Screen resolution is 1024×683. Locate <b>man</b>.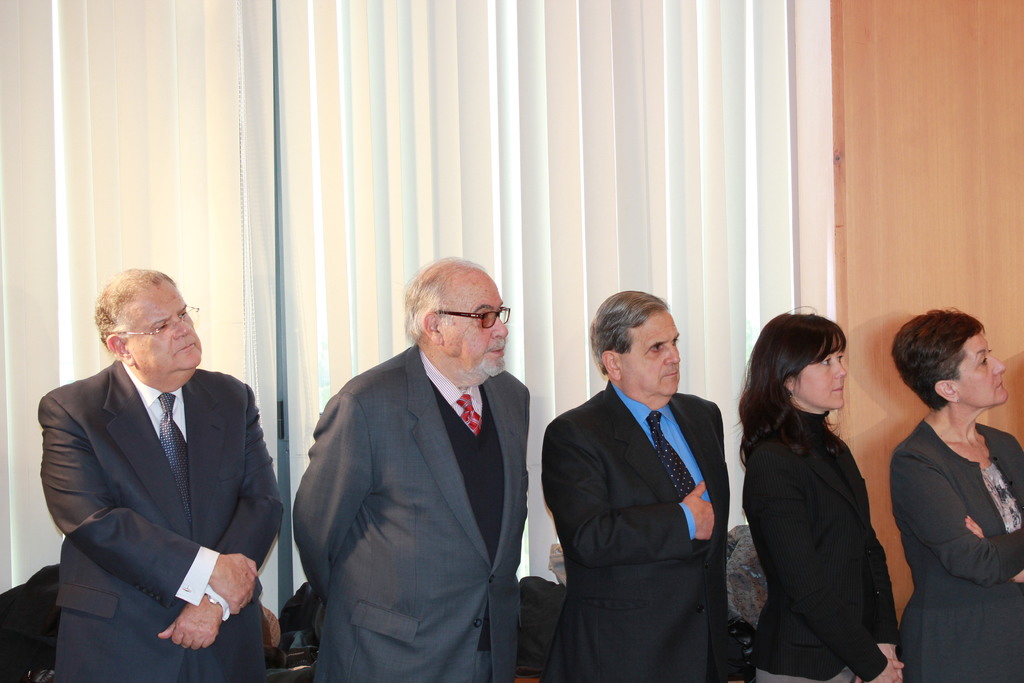
bbox(539, 288, 734, 682).
